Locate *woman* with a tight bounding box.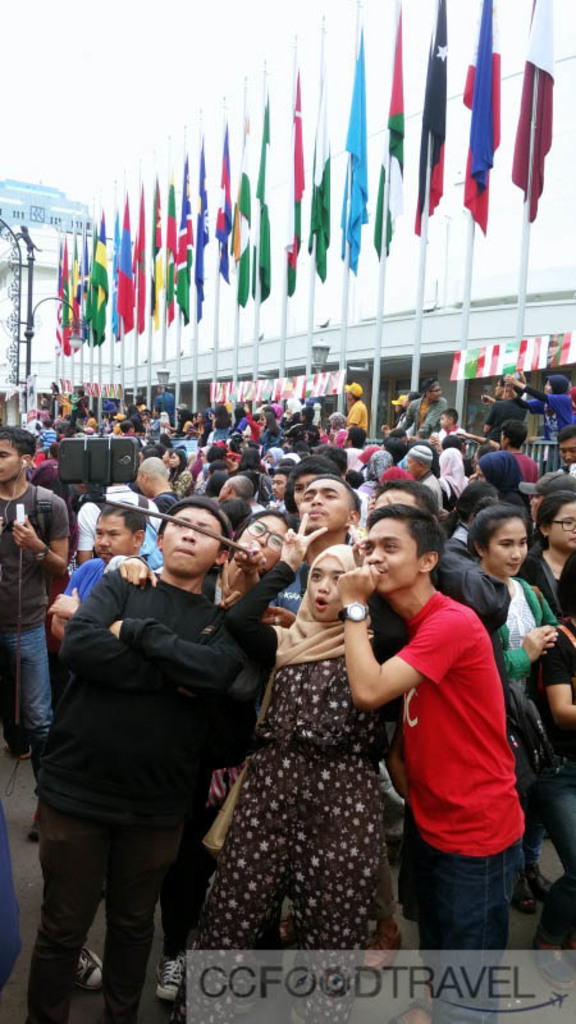
{"x1": 177, "y1": 406, "x2": 193, "y2": 434}.
